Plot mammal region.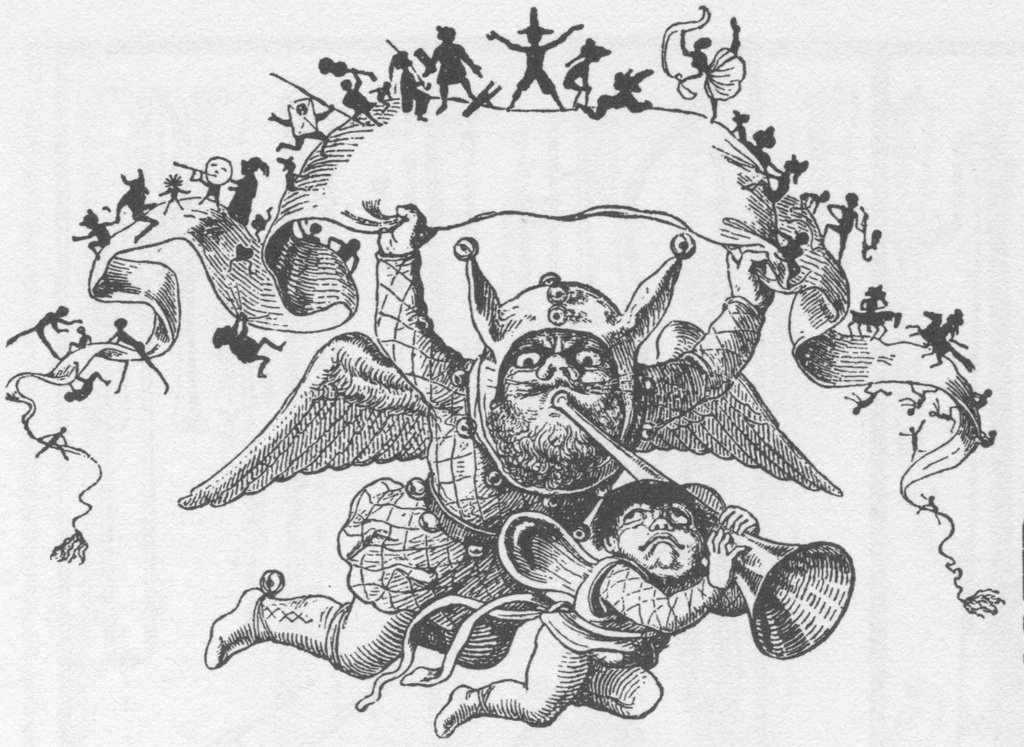
Plotted at <bbox>438, 478, 758, 737</bbox>.
